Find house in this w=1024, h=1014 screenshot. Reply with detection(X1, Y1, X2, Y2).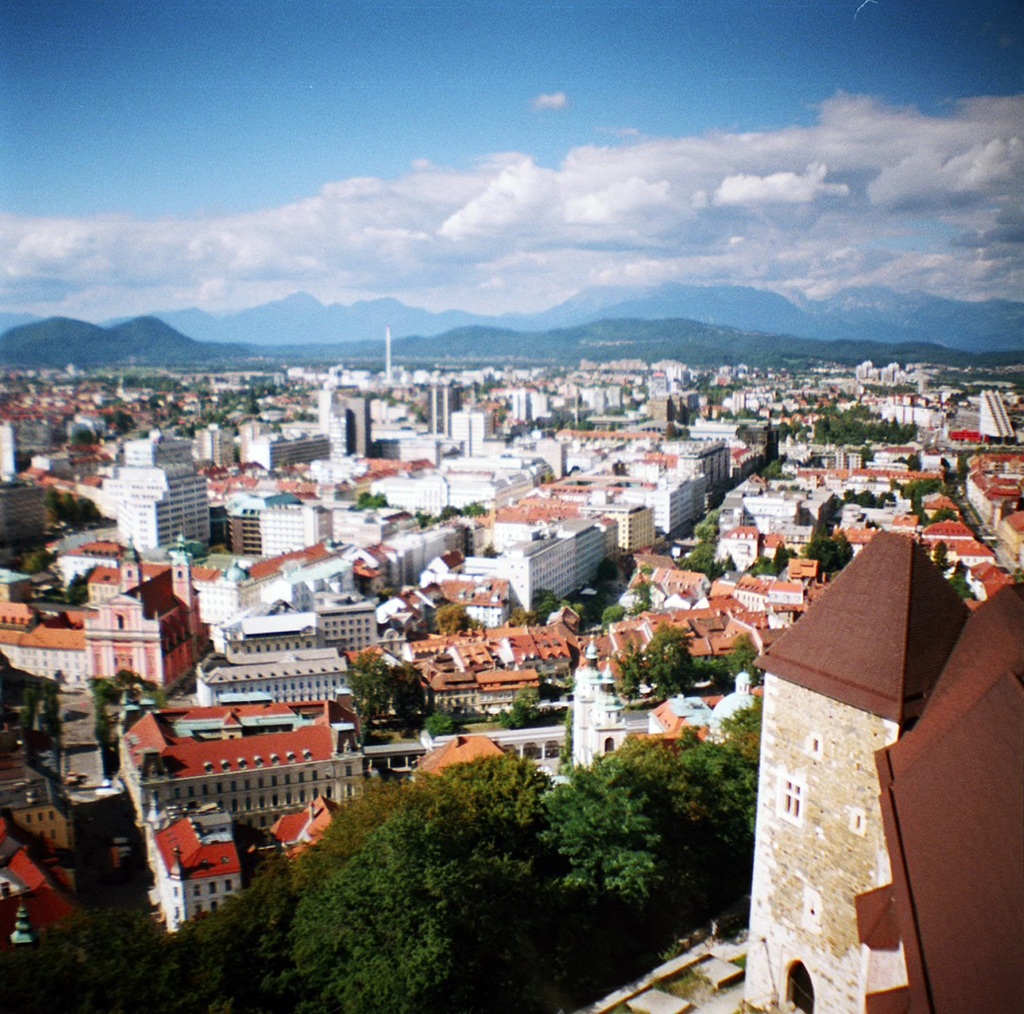
detection(111, 456, 205, 542).
